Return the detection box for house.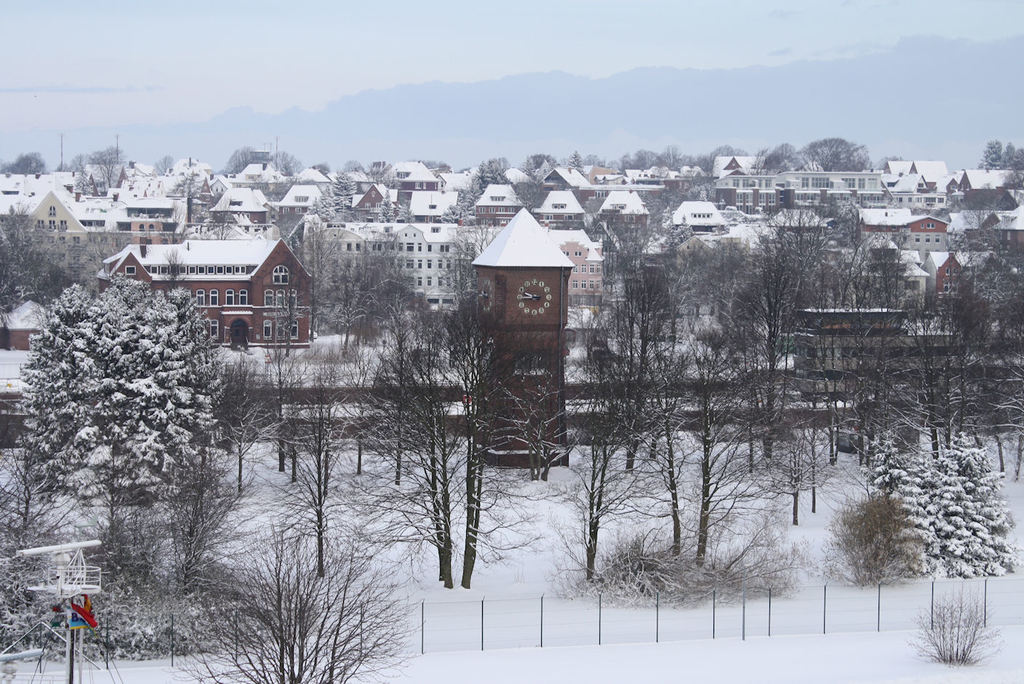
(111,219,310,357).
